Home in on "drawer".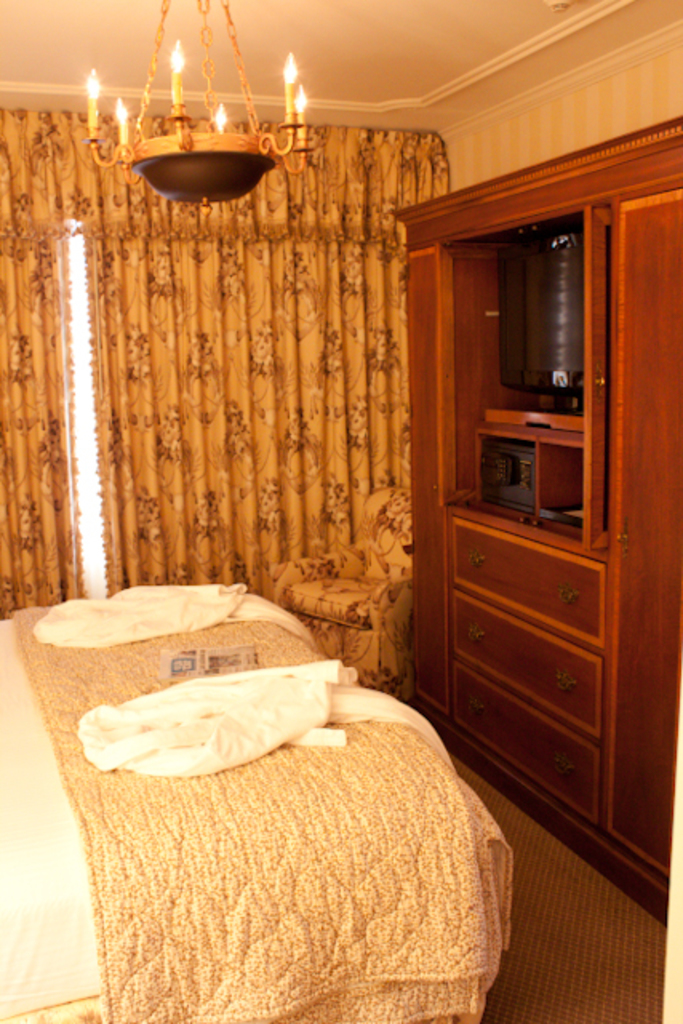
Homed in at [x1=443, y1=518, x2=608, y2=648].
